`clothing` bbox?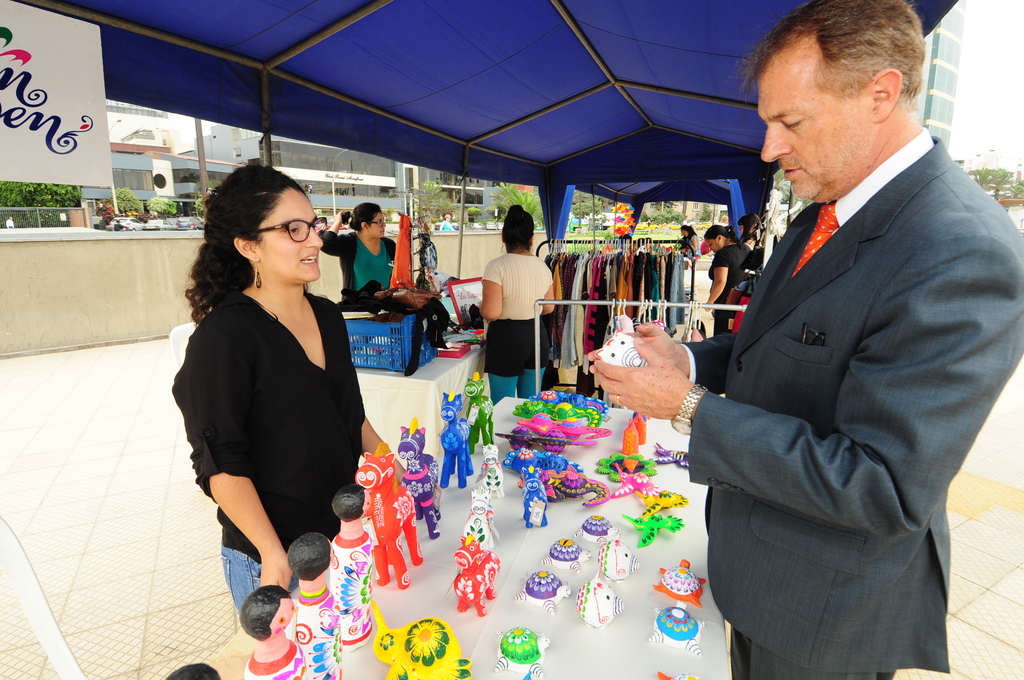
detection(669, 232, 708, 262)
